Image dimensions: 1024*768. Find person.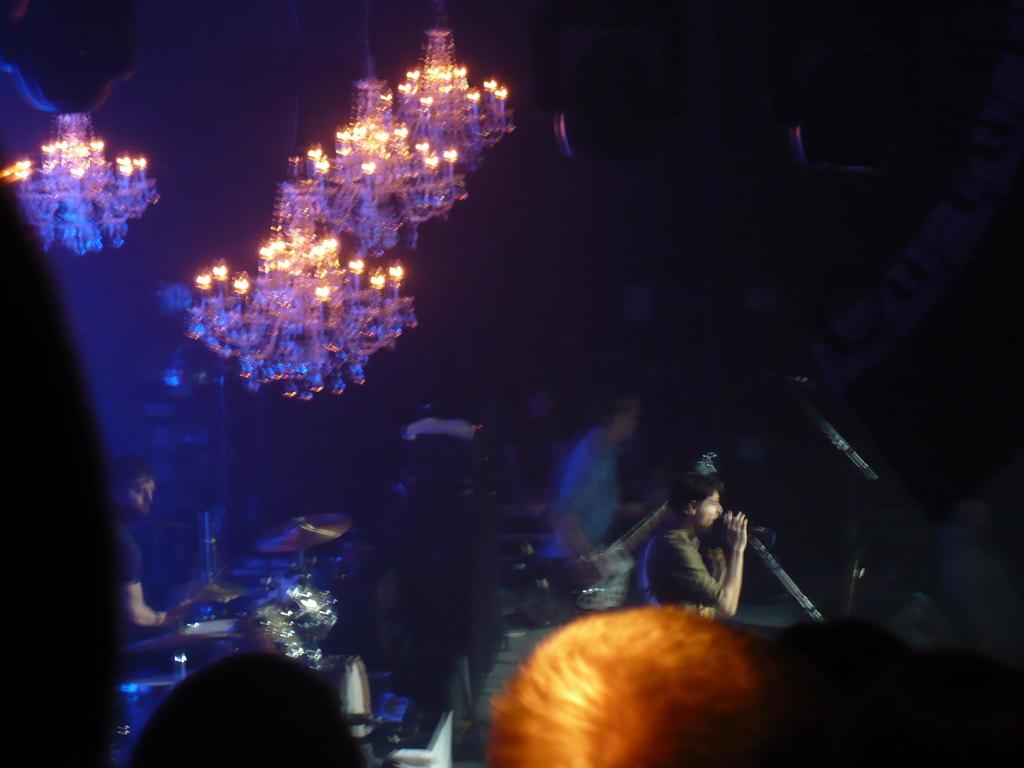
locate(111, 445, 188, 634).
